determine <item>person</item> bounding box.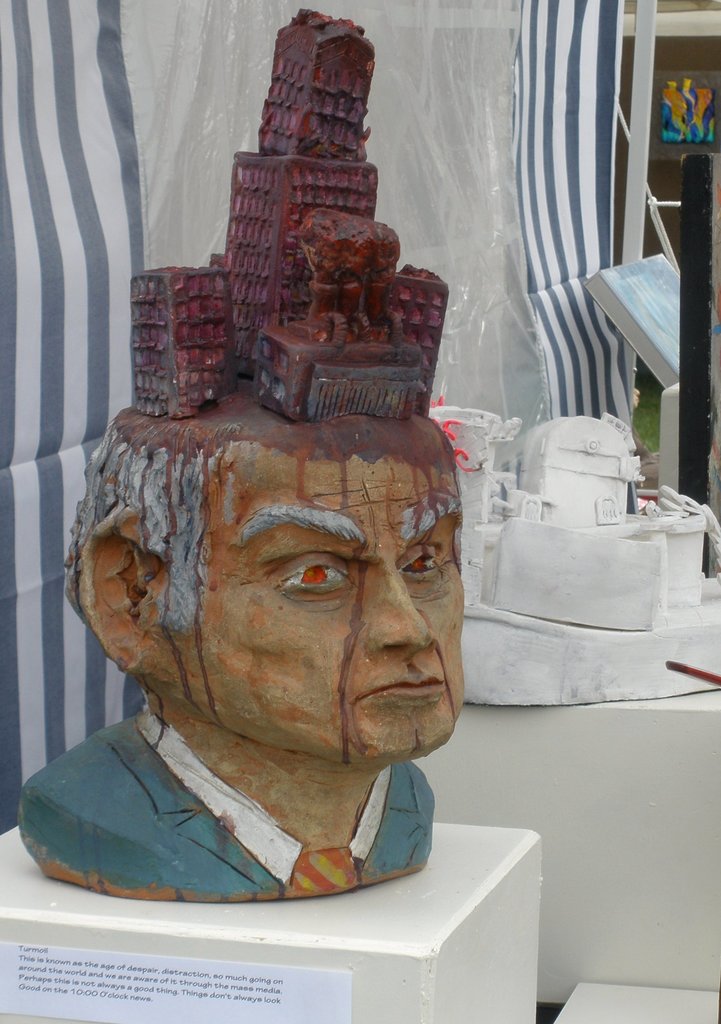
Determined: Rect(42, 247, 537, 930).
